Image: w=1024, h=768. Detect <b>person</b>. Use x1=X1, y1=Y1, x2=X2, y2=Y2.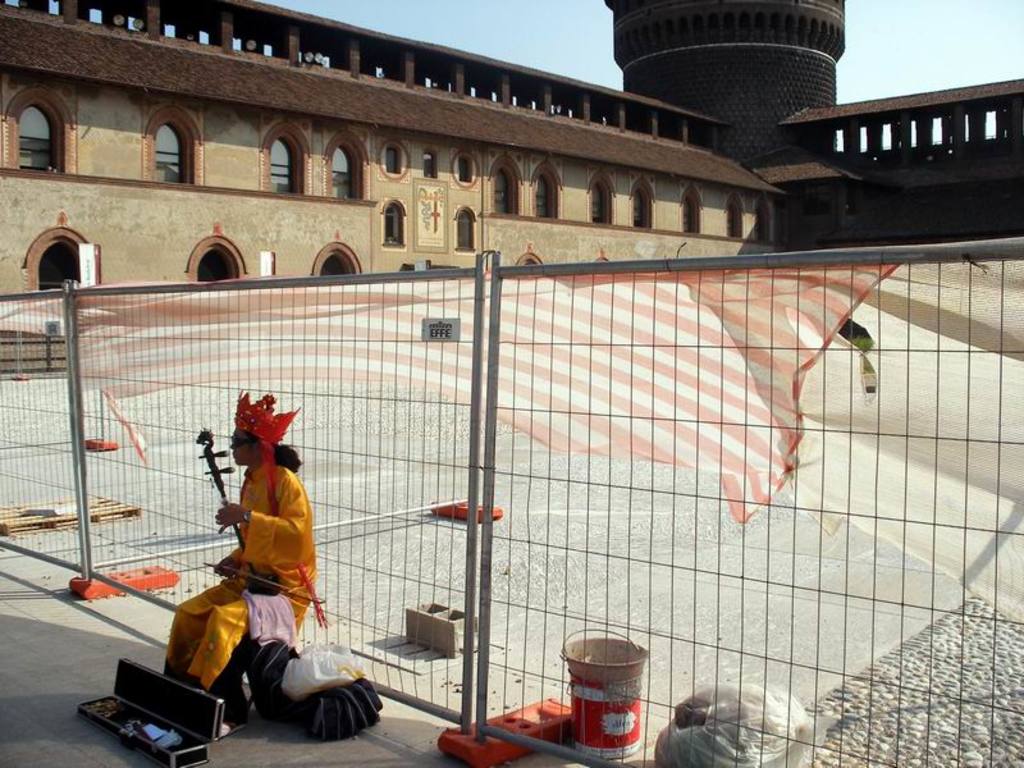
x1=157, y1=394, x2=316, y2=721.
